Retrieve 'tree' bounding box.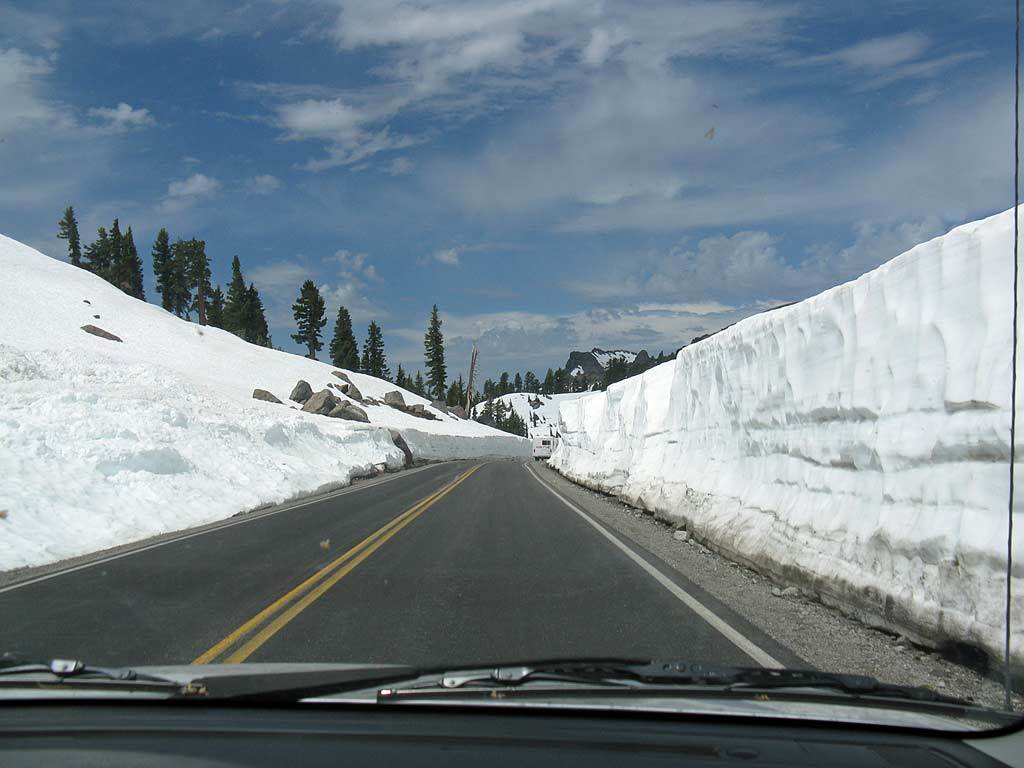
Bounding box: select_region(333, 312, 350, 366).
